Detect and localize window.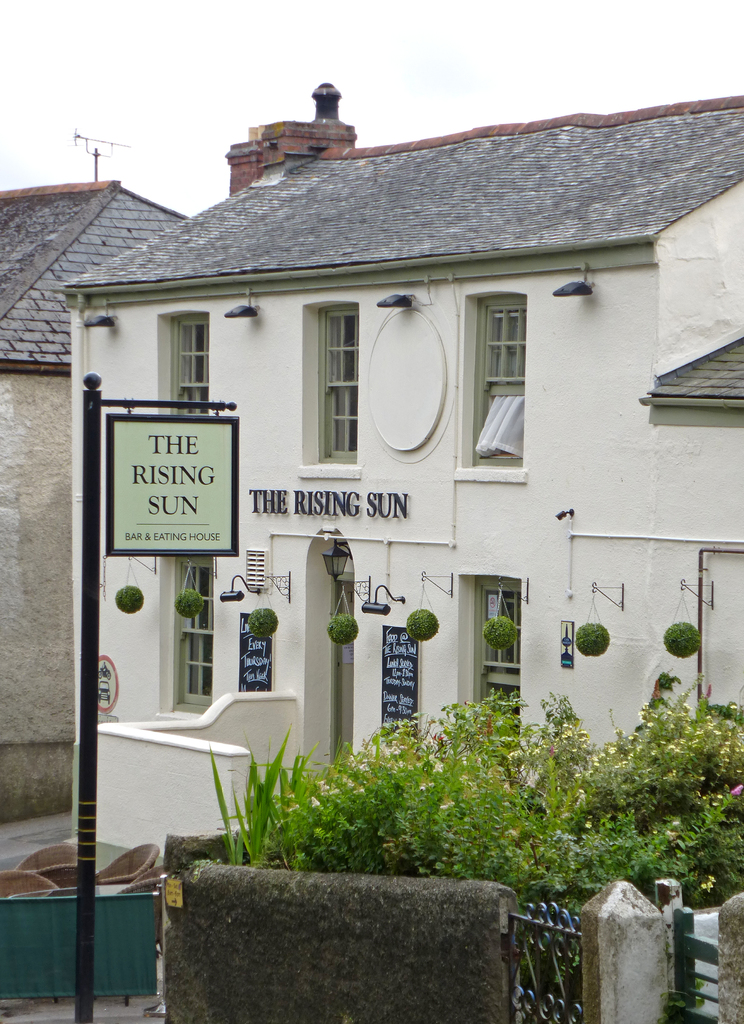
Localized at (301, 300, 355, 481).
